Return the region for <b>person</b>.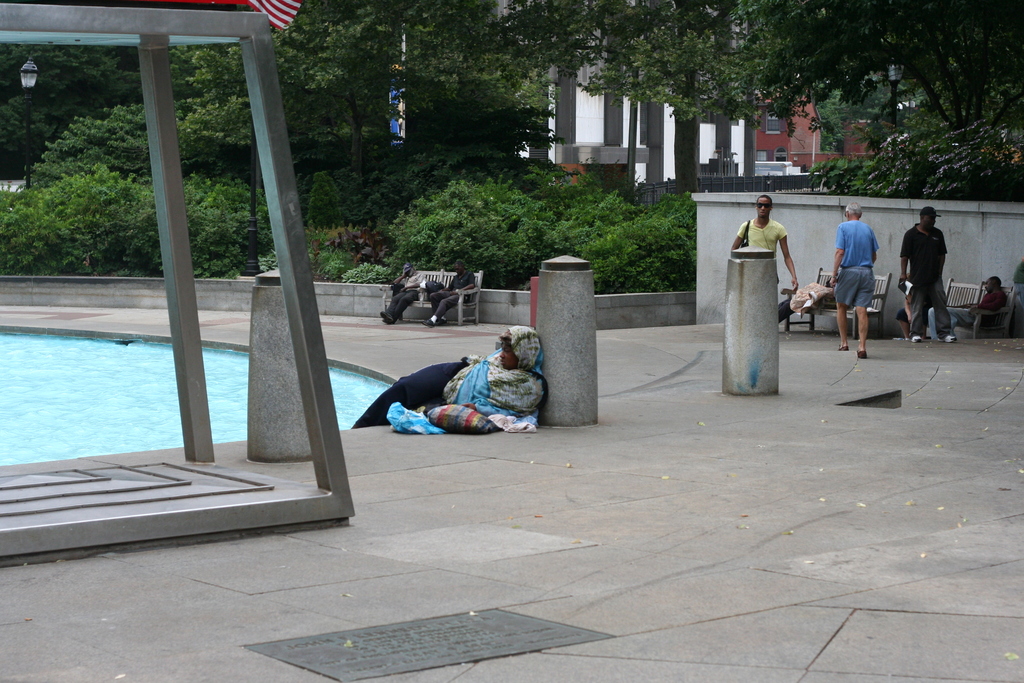
bbox=(899, 206, 957, 342).
